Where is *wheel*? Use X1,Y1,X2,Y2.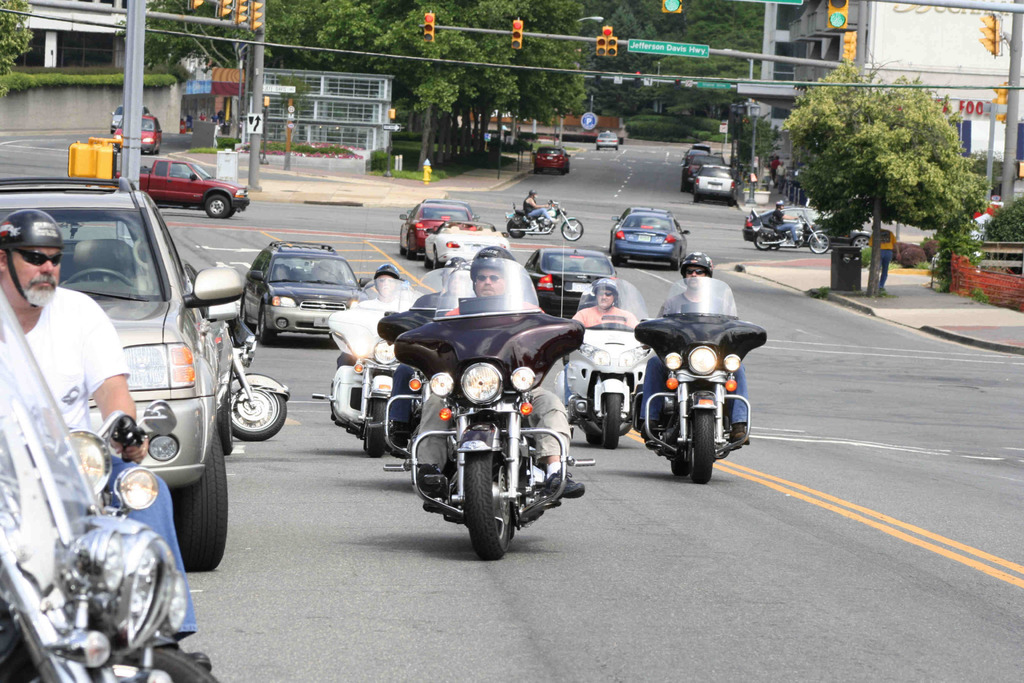
582,409,601,445.
